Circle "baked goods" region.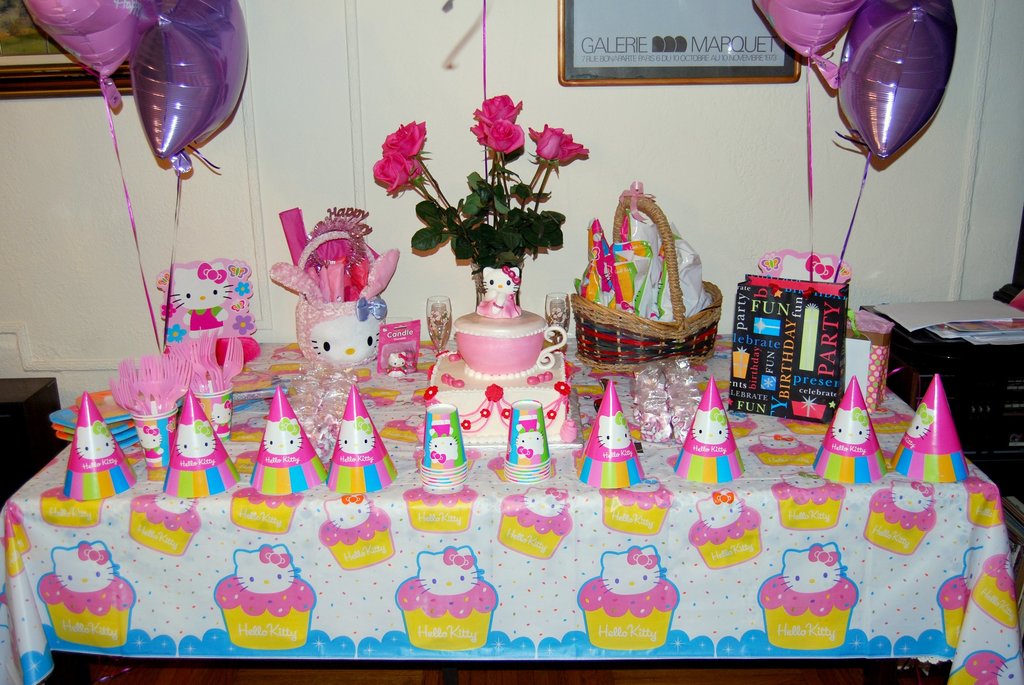
Region: <bbox>767, 481, 844, 524</bbox>.
